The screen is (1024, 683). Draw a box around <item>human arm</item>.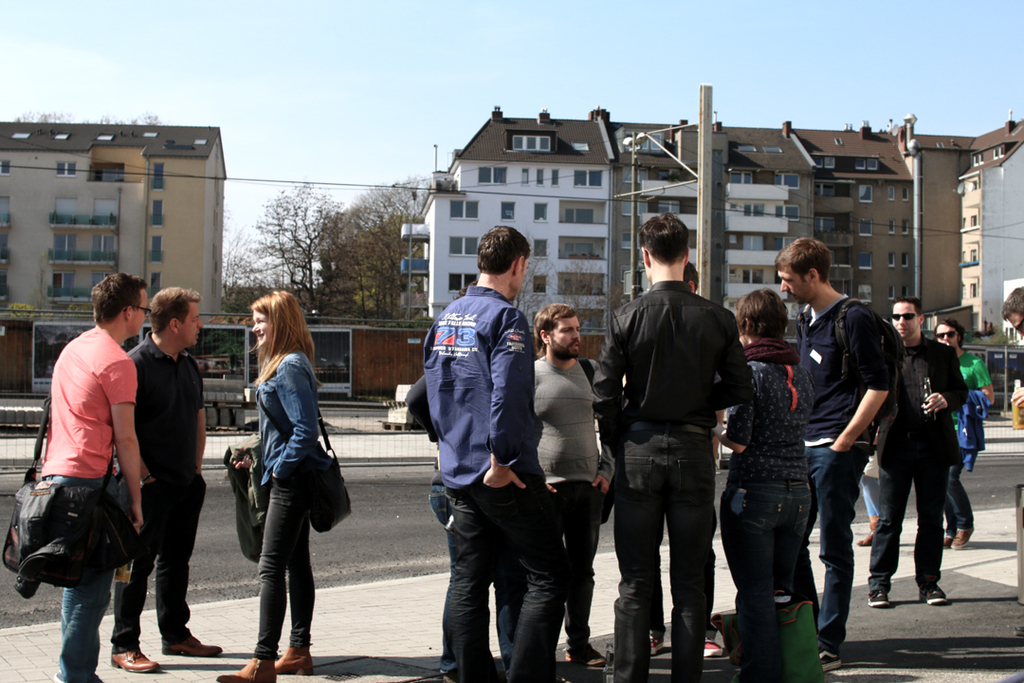
left=973, top=357, right=999, bottom=406.
